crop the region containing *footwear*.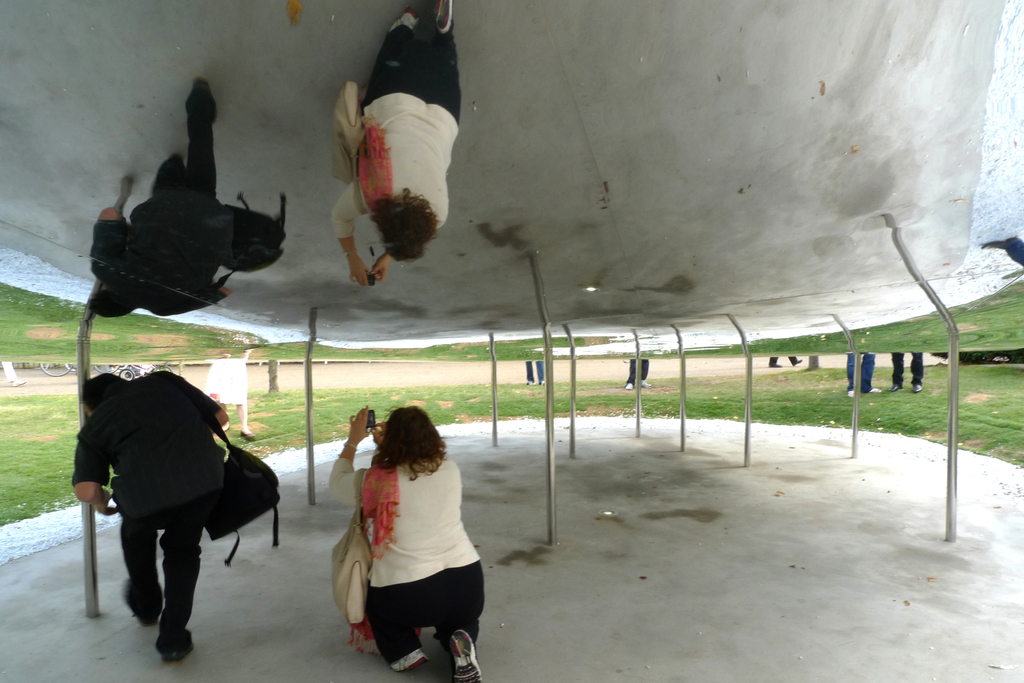
Crop region: pyautogui.locateOnScreen(390, 643, 436, 670).
